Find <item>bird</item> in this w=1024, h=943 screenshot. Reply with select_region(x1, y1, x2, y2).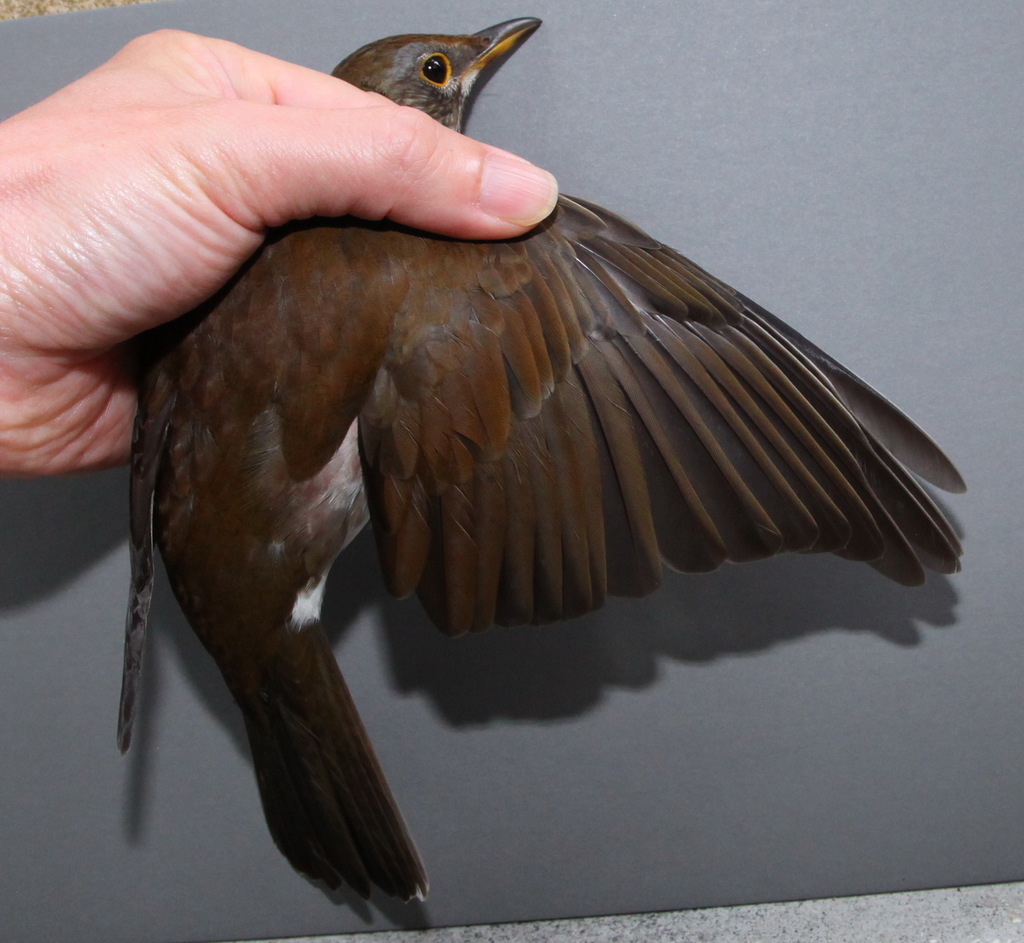
select_region(59, 70, 939, 898).
